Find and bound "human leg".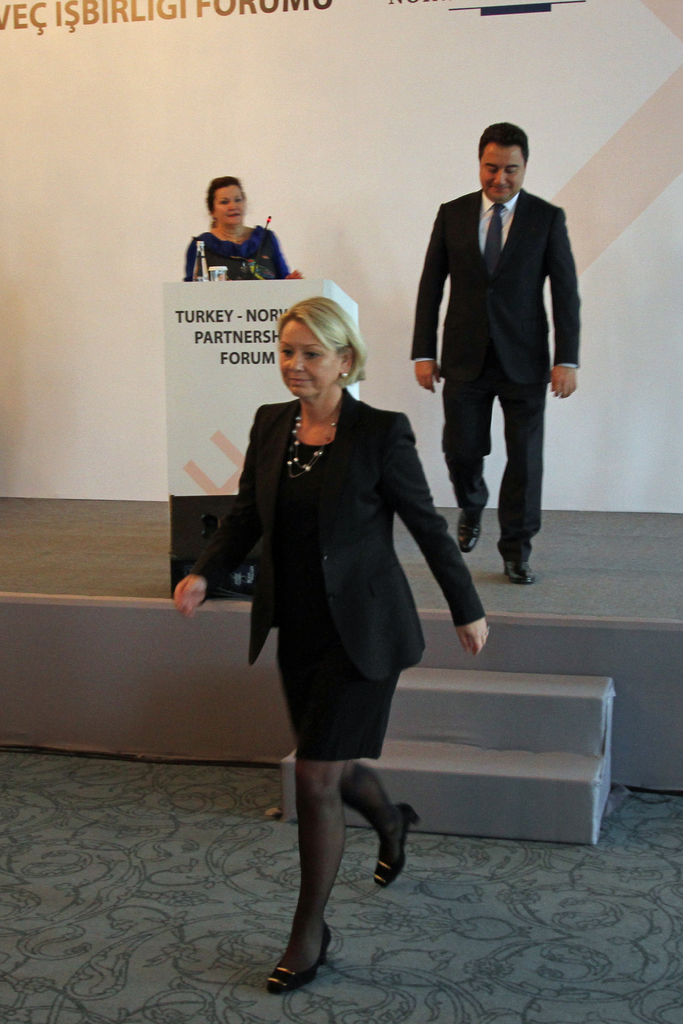
Bound: box=[436, 382, 491, 545].
